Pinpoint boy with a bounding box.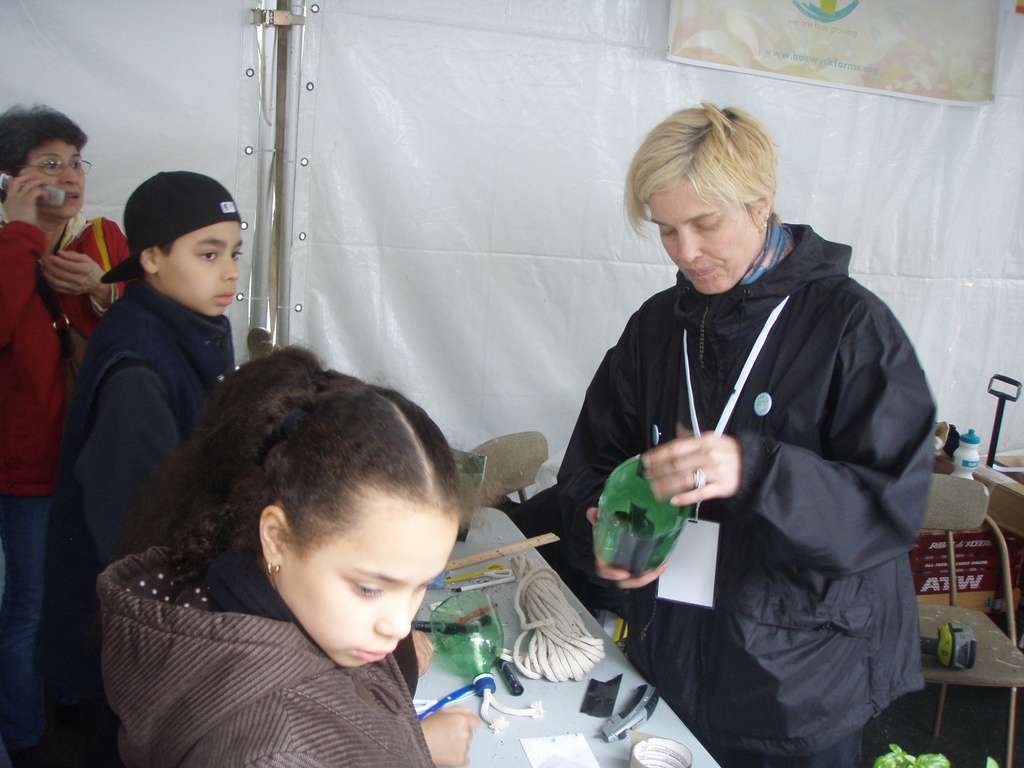
box(60, 188, 284, 615).
